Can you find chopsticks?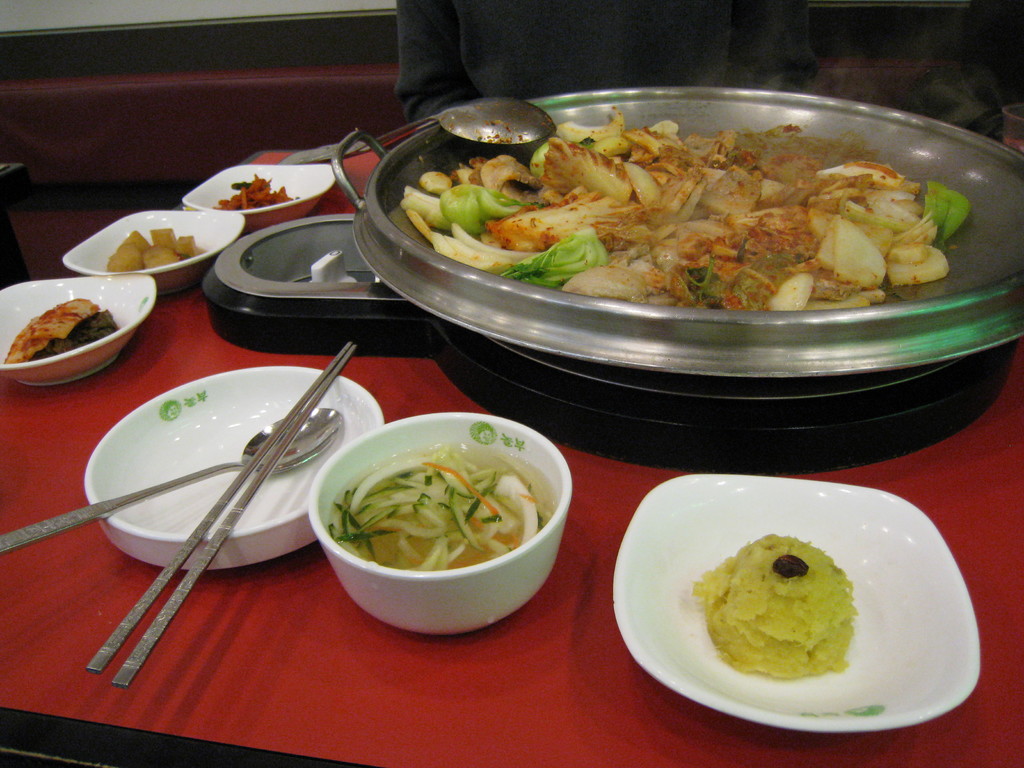
Yes, bounding box: <bbox>102, 350, 355, 663</bbox>.
